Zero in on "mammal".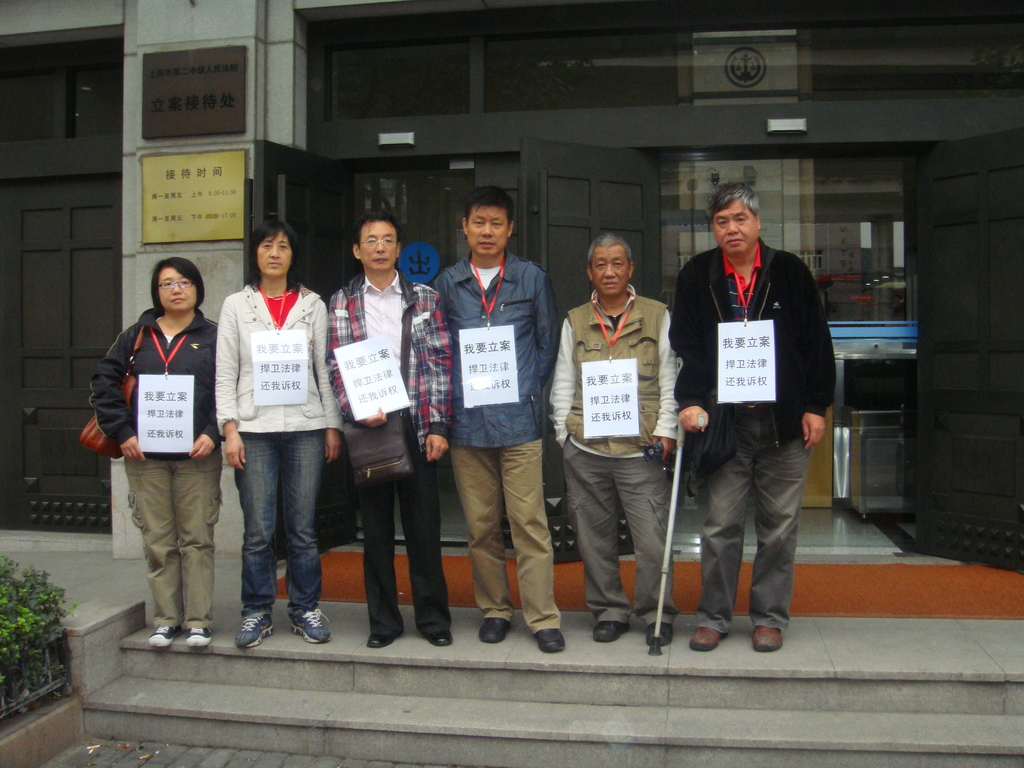
Zeroed in: (216,217,345,648).
